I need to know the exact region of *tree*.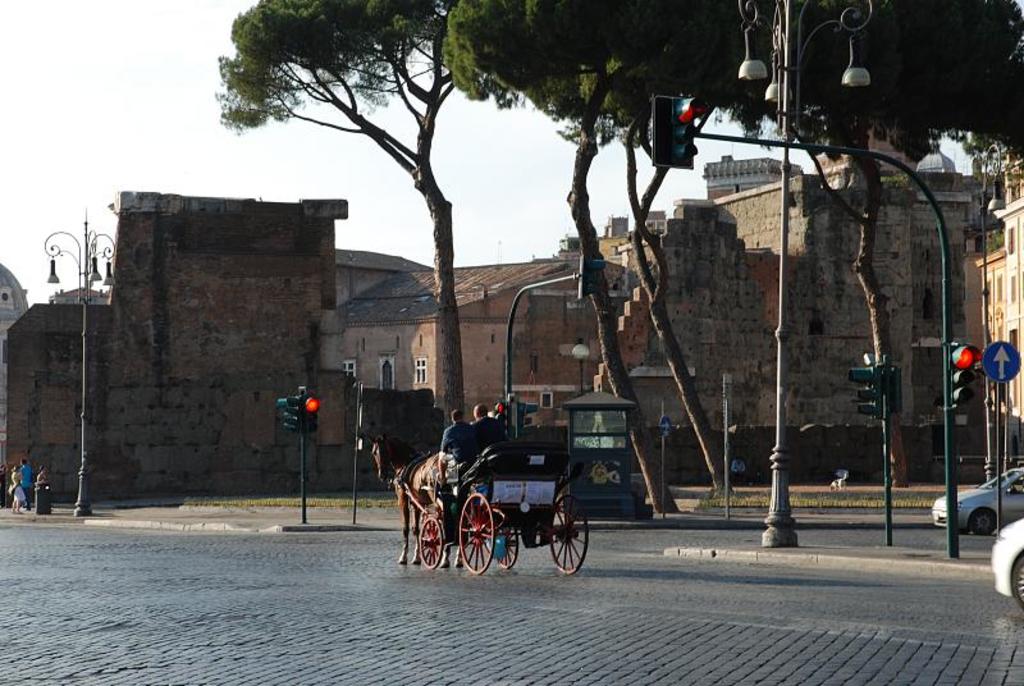
Region: BBox(553, 0, 803, 504).
